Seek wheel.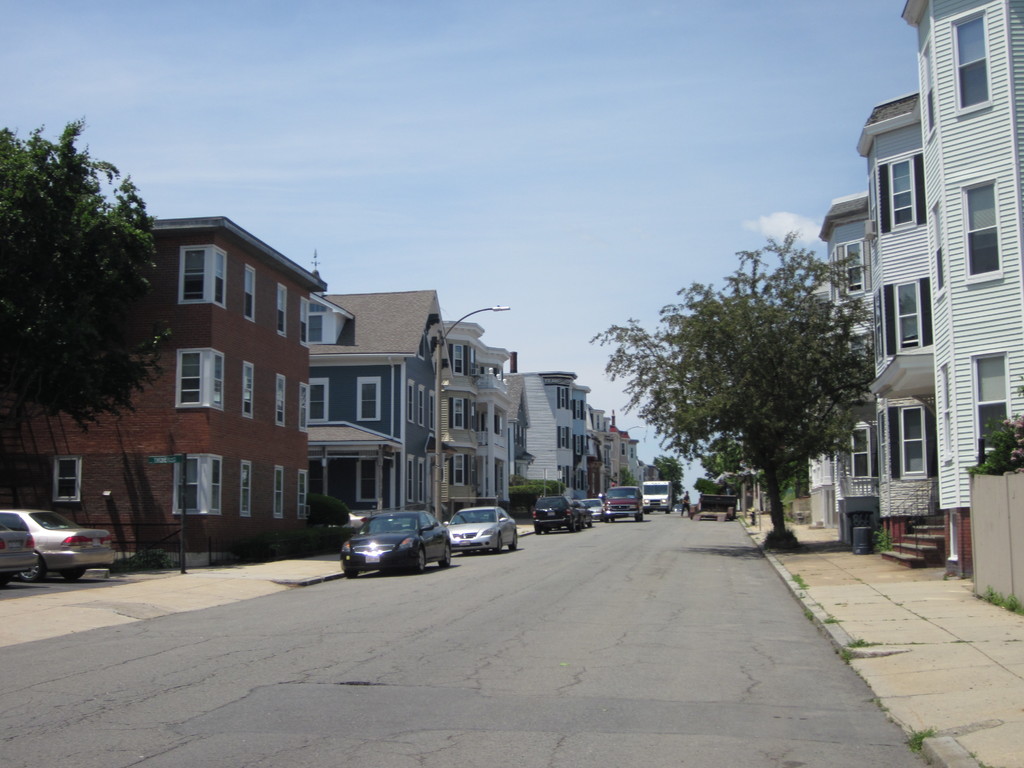
select_region(534, 528, 541, 539).
